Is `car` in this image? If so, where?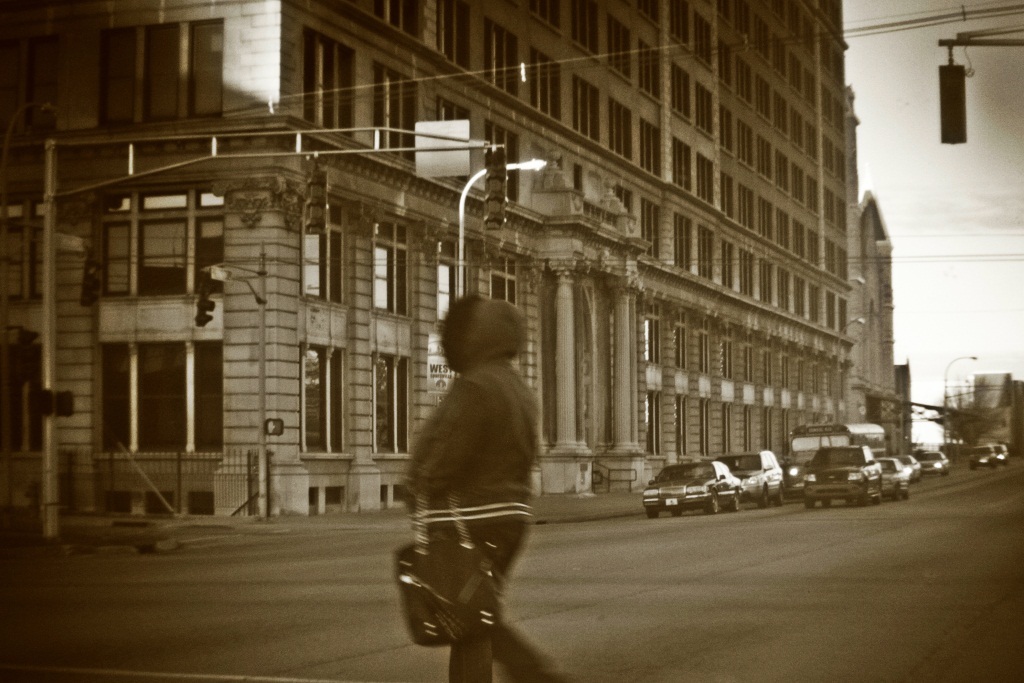
Yes, at crop(879, 453, 914, 501).
